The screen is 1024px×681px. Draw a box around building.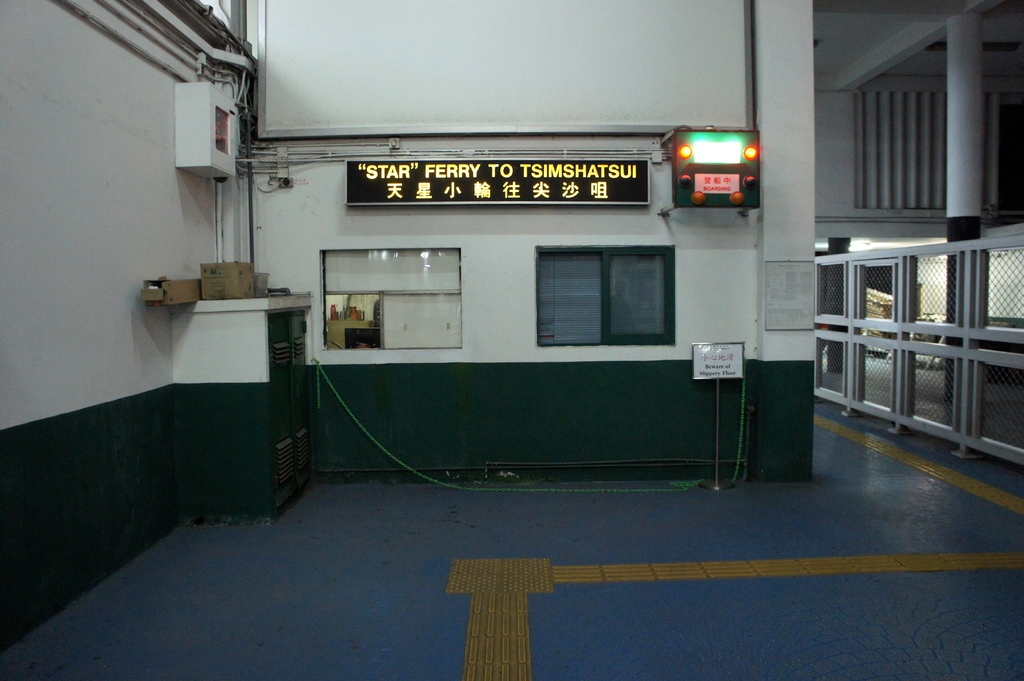
rect(0, 0, 1023, 680).
